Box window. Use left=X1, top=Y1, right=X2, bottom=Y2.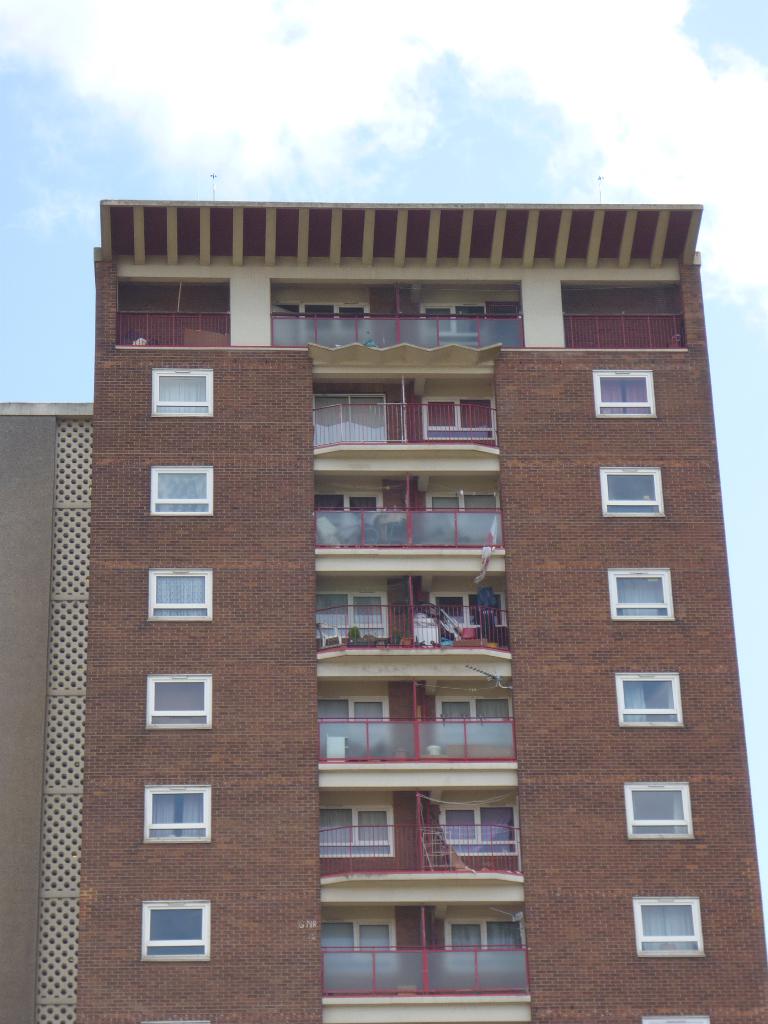
left=626, top=785, right=692, bottom=836.
